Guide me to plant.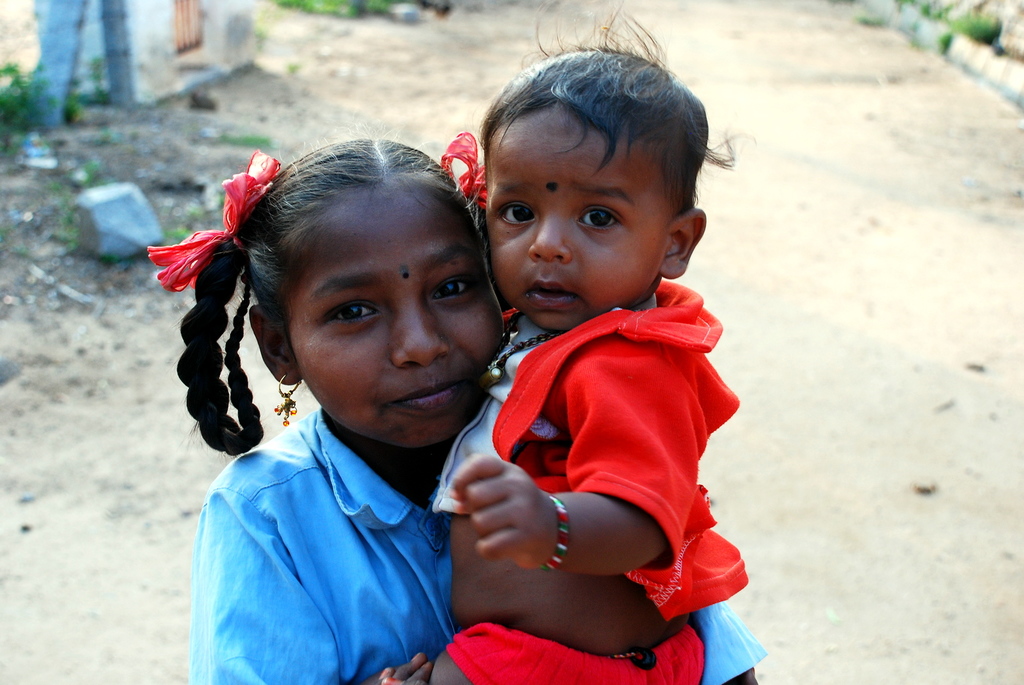
Guidance: 0,50,74,166.
